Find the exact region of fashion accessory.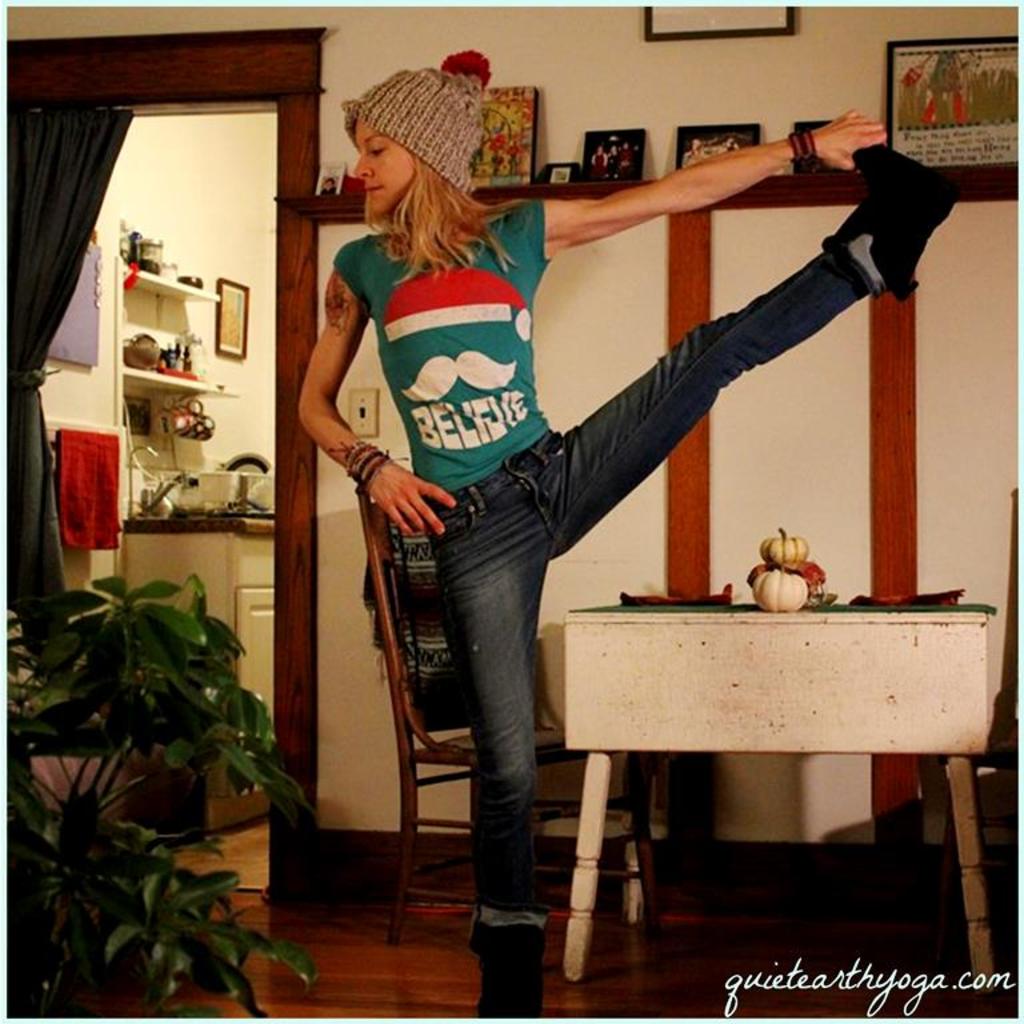
Exact region: 465:899:555:1023.
